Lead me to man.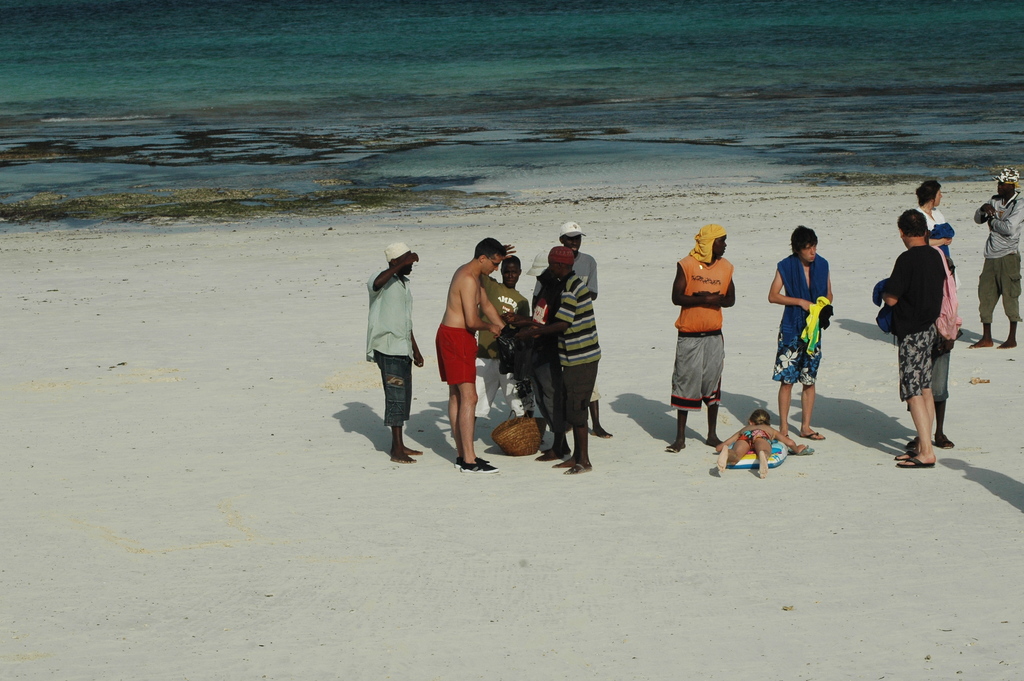
Lead to 883, 201, 974, 464.
